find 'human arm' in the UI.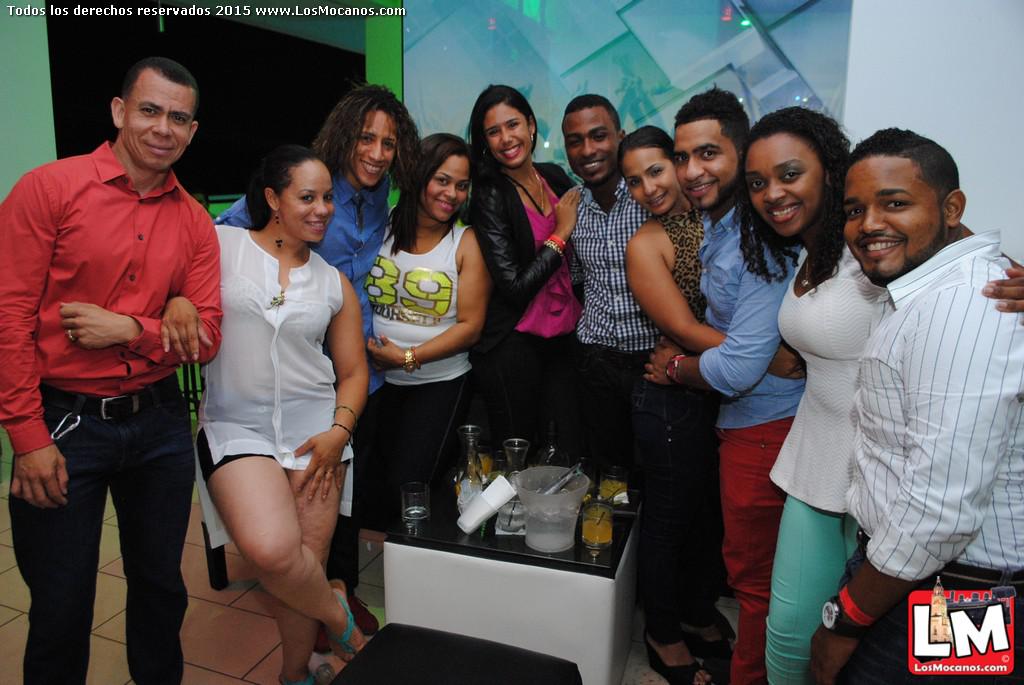
UI element at 977 258 1023 327.
